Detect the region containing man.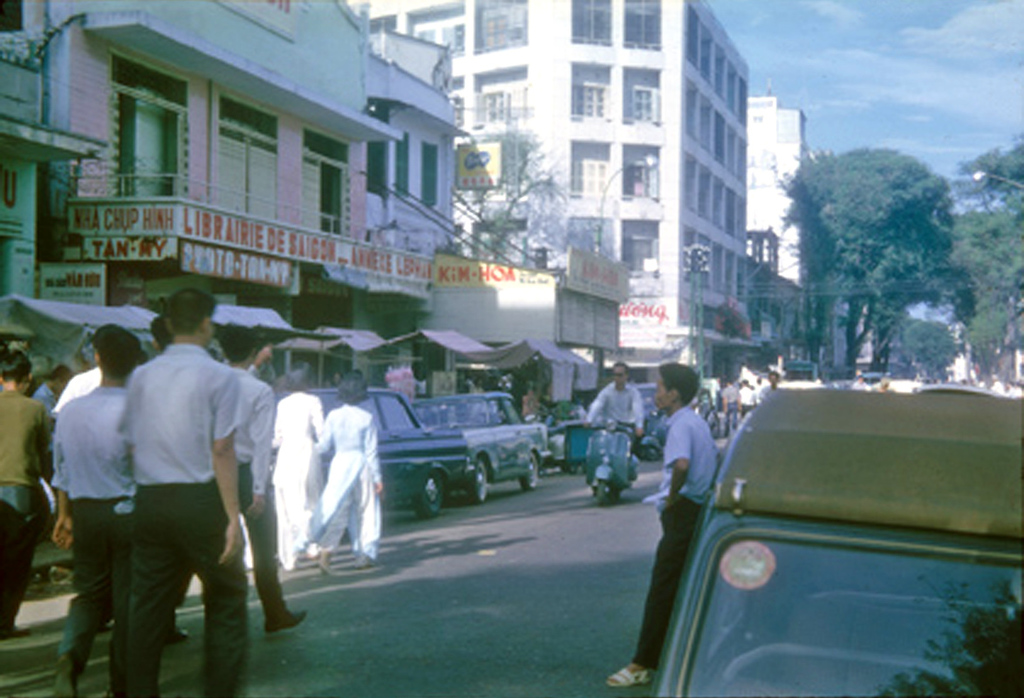
(31, 364, 71, 521).
